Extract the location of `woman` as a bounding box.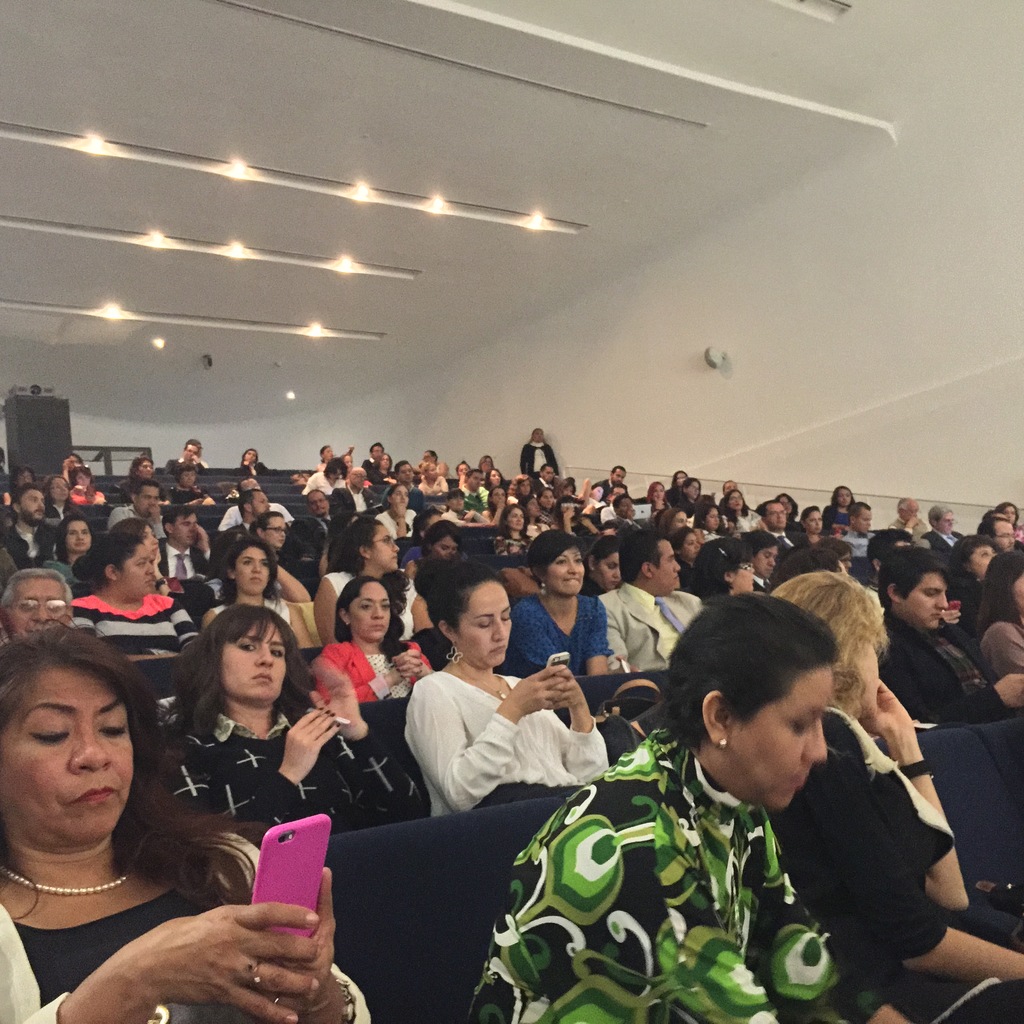
(166, 460, 218, 507).
